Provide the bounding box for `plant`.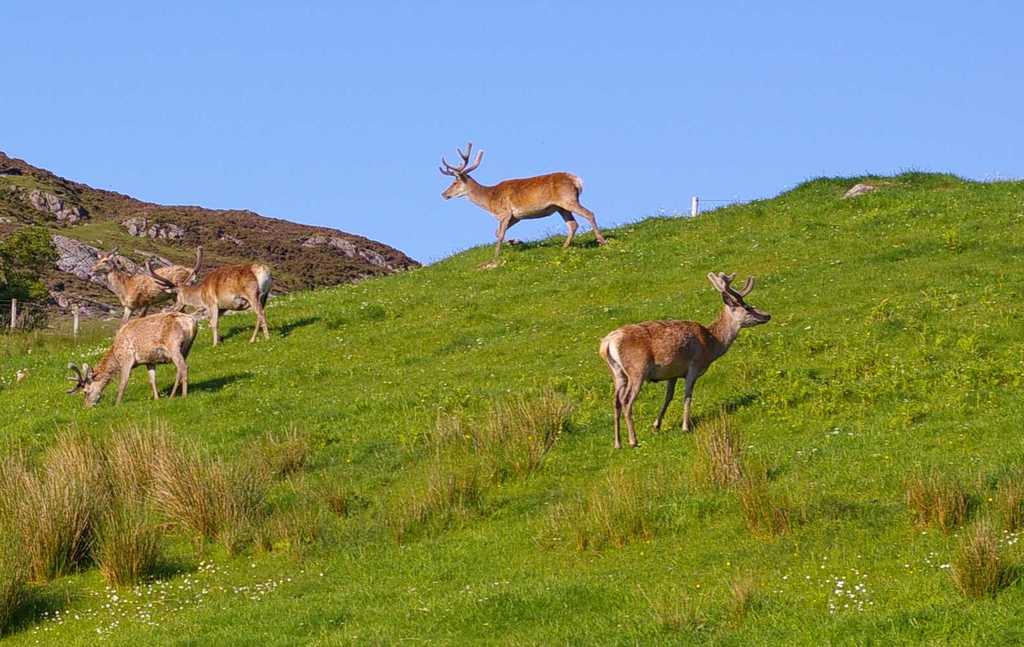
<region>996, 483, 1023, 534</region>.
